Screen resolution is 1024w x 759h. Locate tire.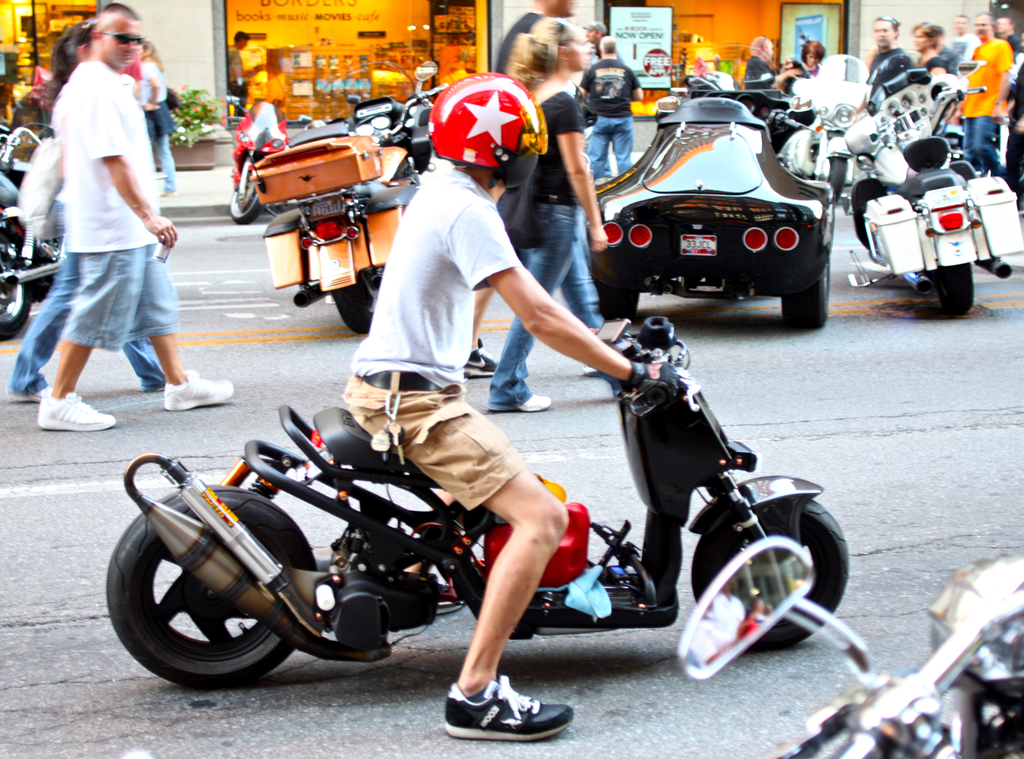
crop(0, 251, 31, 340).
